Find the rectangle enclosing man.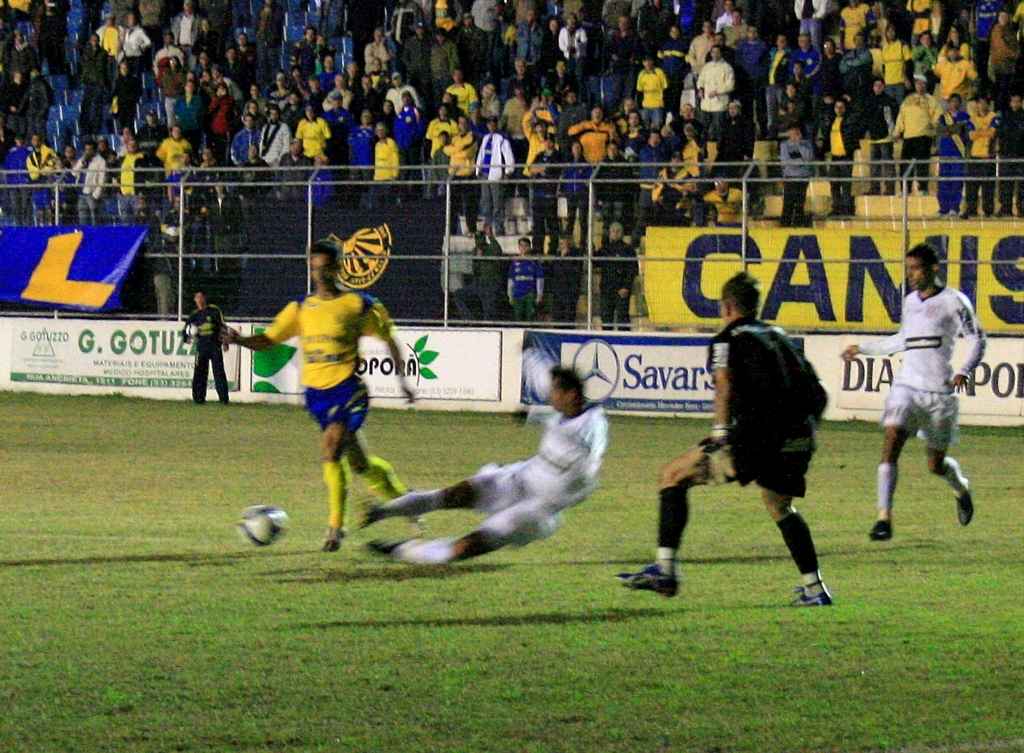
bbox=[840, 250, 988, 544].
